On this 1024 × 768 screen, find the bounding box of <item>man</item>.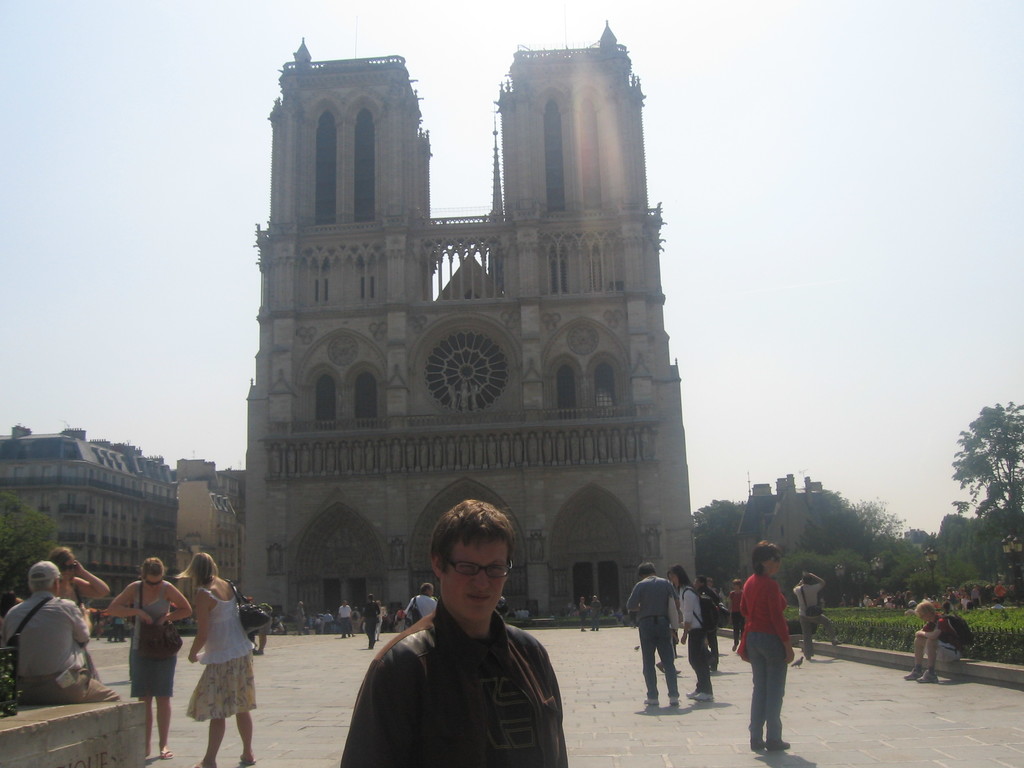
Bounding box: left=900, top=600, right=965, bottom=681.
